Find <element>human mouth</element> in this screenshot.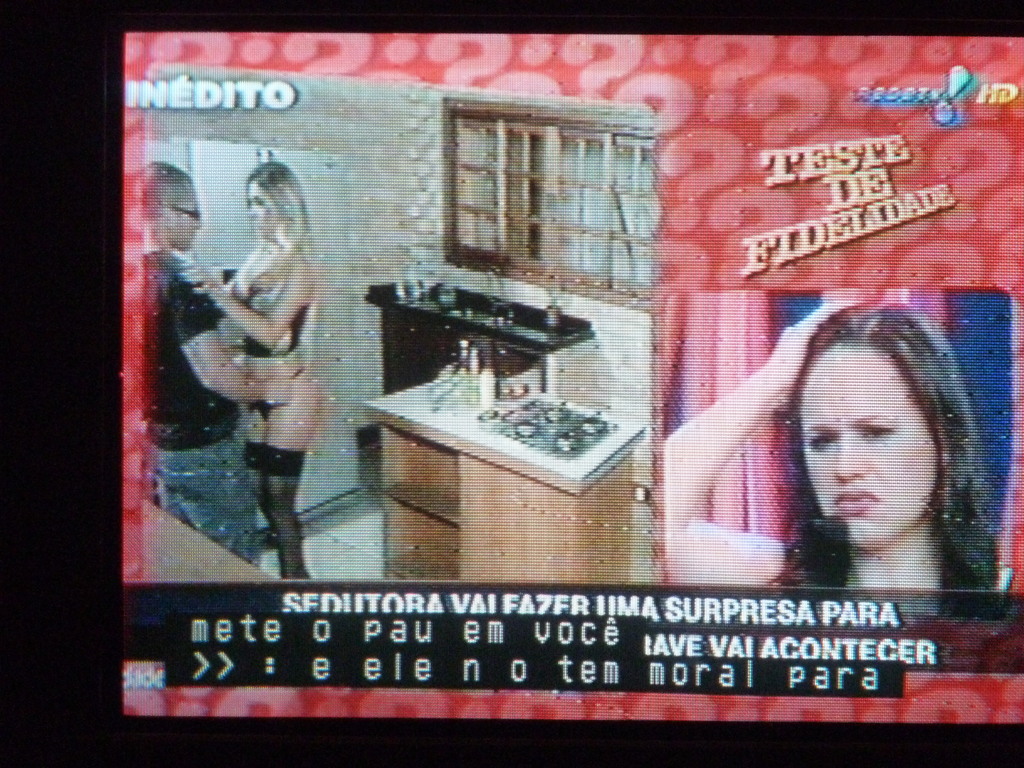
The bounding box for <element>human mouth</element> is locate(835, 488, 876, 516).
